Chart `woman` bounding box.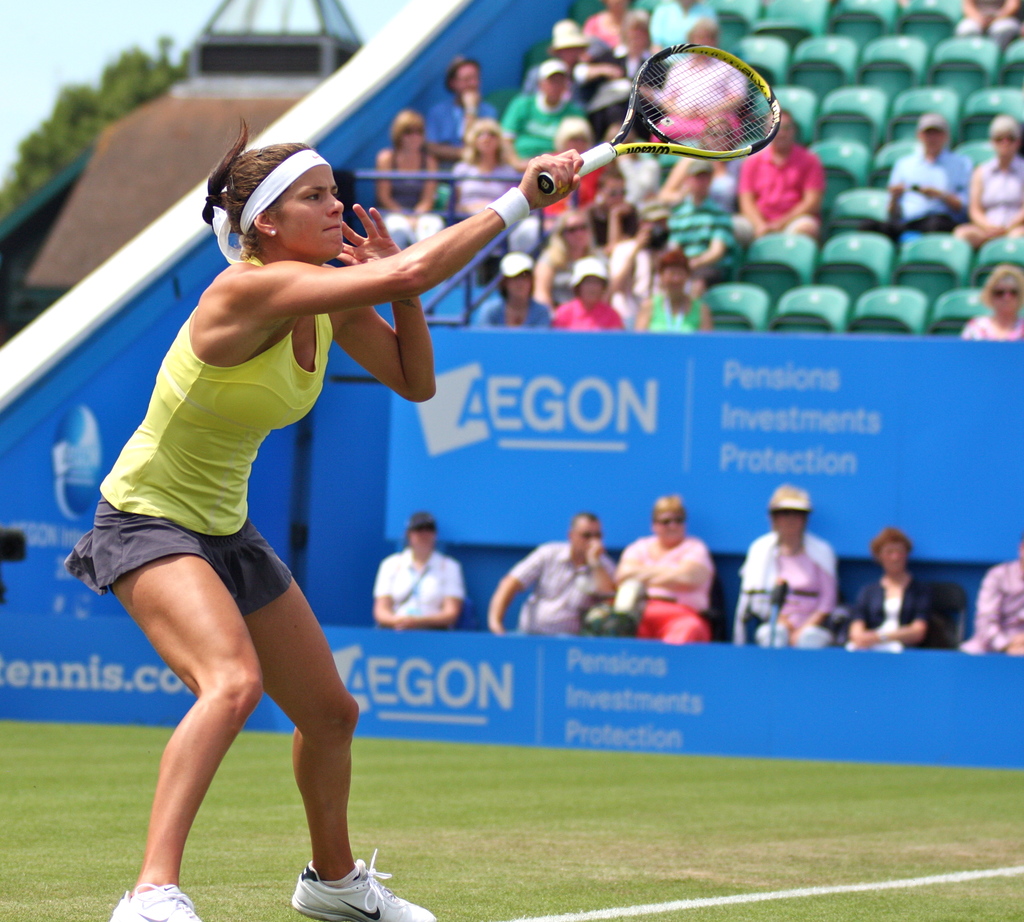
Charted: [66,113,585,921].
